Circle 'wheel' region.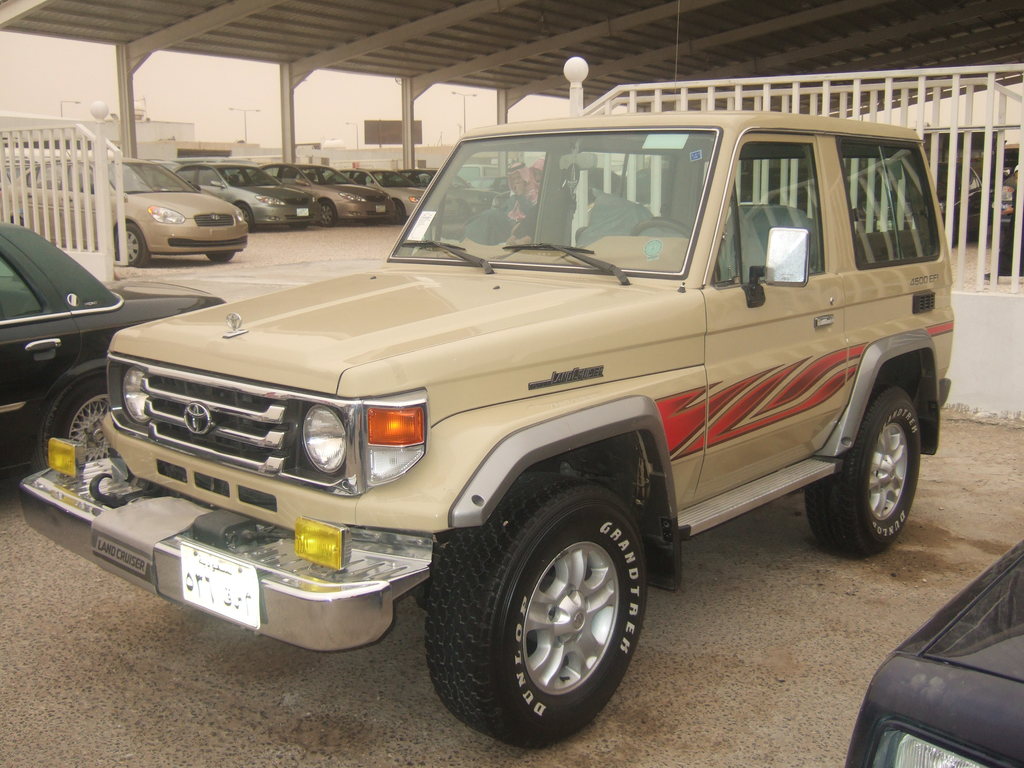
Region: bbox=(112, 220, 146, 269).
